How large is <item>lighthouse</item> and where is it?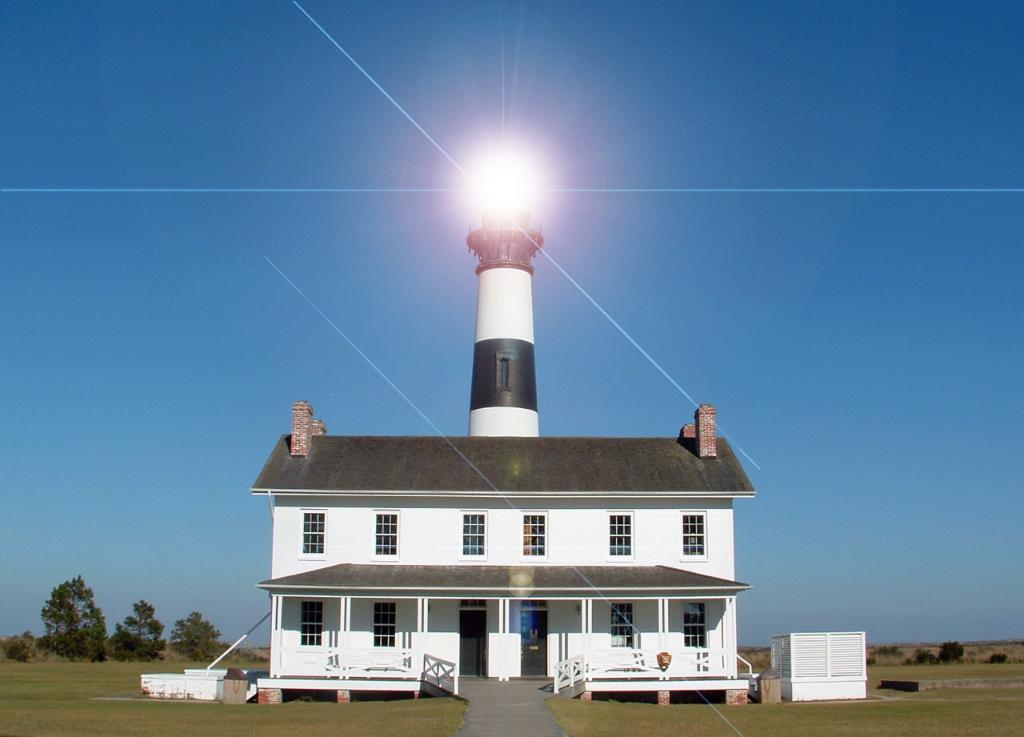
Bounding box: select_region(447, 201, 561, 459).
